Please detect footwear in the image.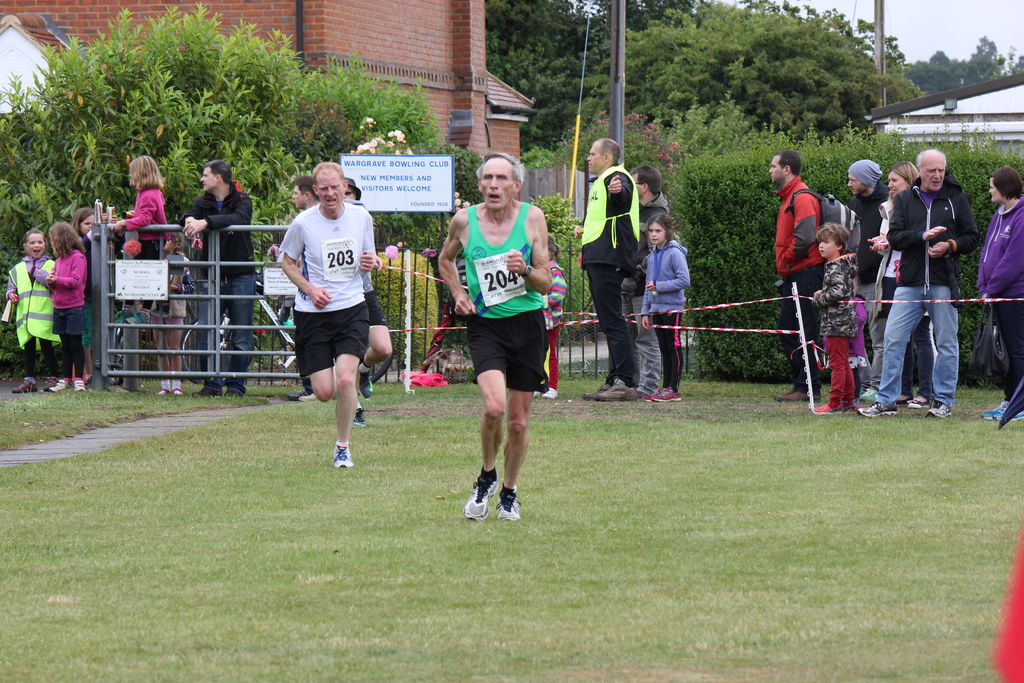
(583,378,632,404).
